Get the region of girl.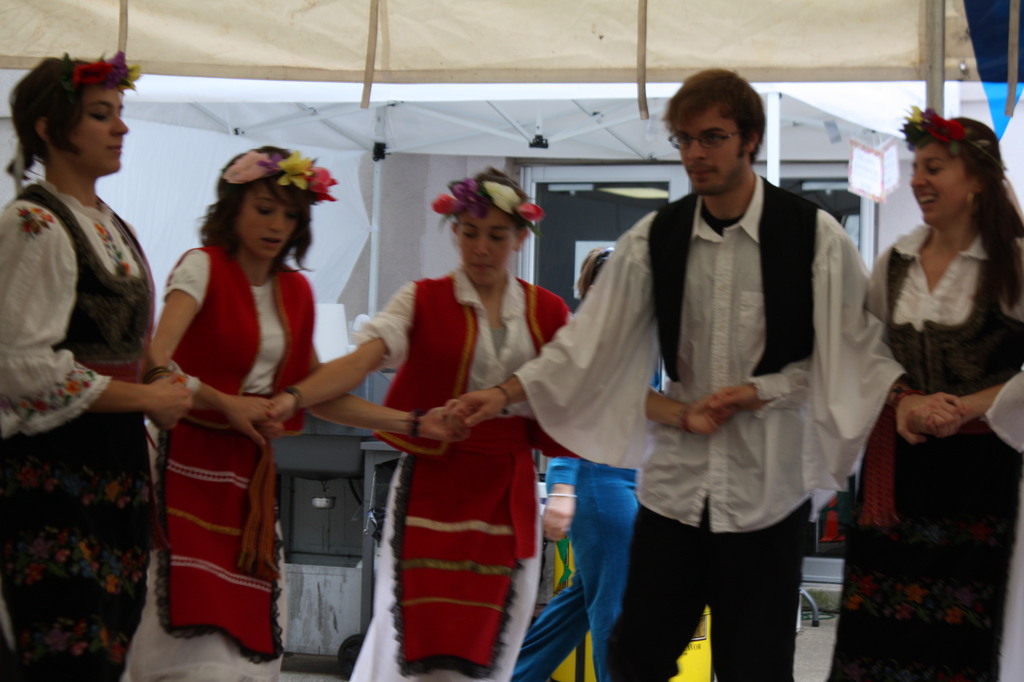
x1=256, y1=164, x2=738, y2=681.
